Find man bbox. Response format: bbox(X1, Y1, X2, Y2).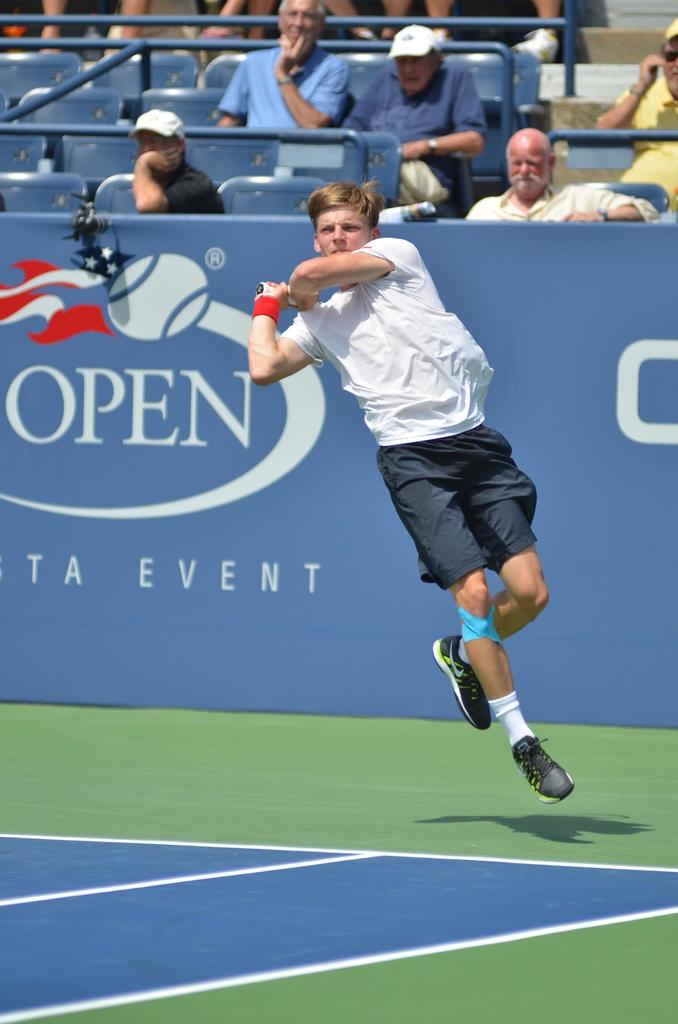
bbox(468, 121, 664, 232).
